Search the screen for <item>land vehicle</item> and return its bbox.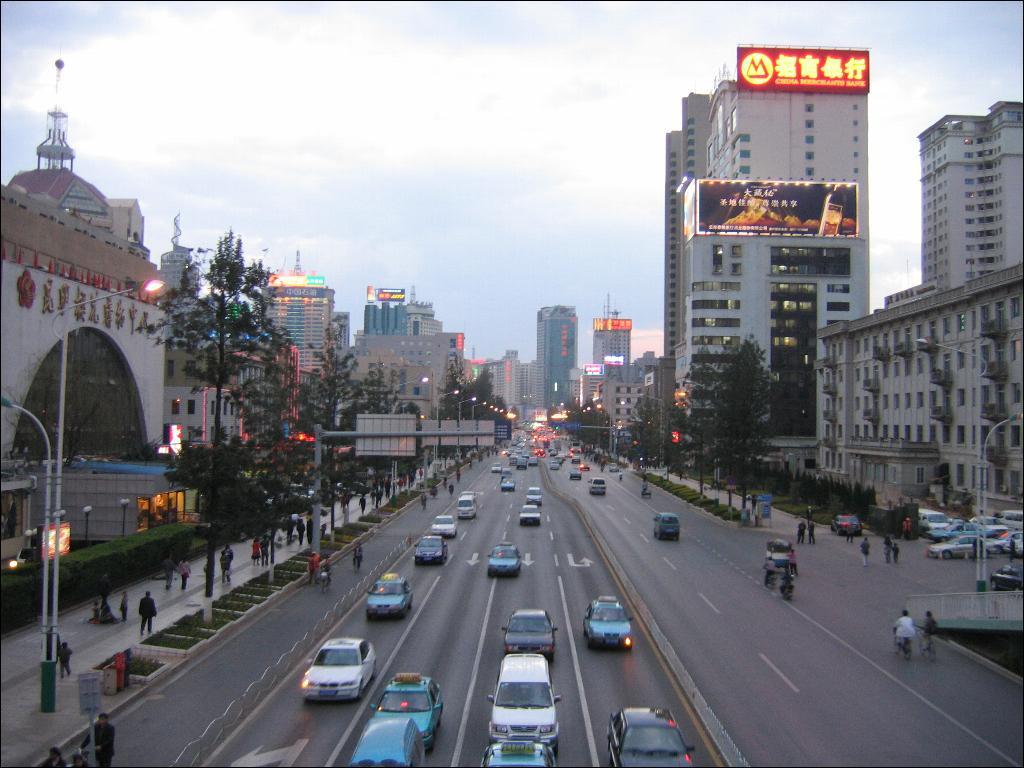
Found: l=494, t=467, r=500, b=468.
